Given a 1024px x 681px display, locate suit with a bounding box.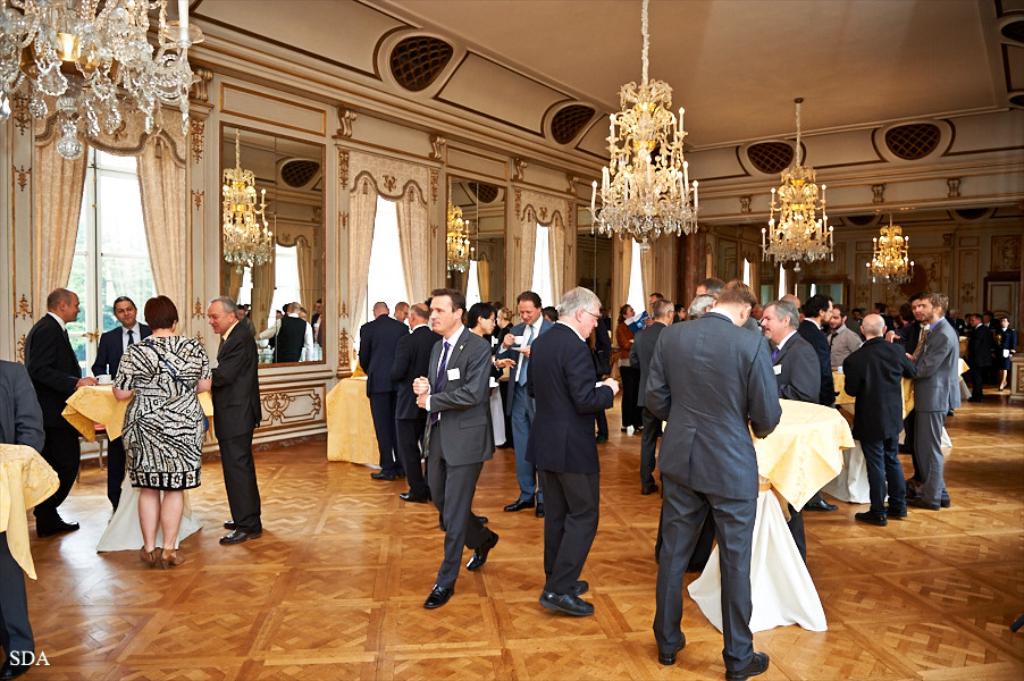
Located: x1=494, y1=309, x2=554, y2=506.
